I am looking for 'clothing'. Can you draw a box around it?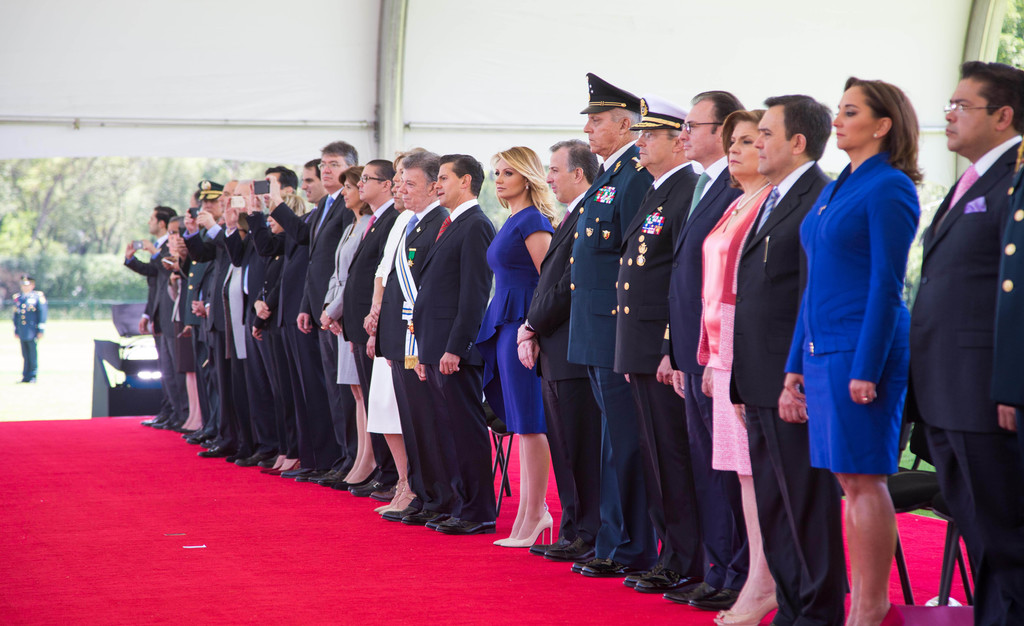
Sure, the bounding box is left=473, top=205, right=560, bottom=432.
